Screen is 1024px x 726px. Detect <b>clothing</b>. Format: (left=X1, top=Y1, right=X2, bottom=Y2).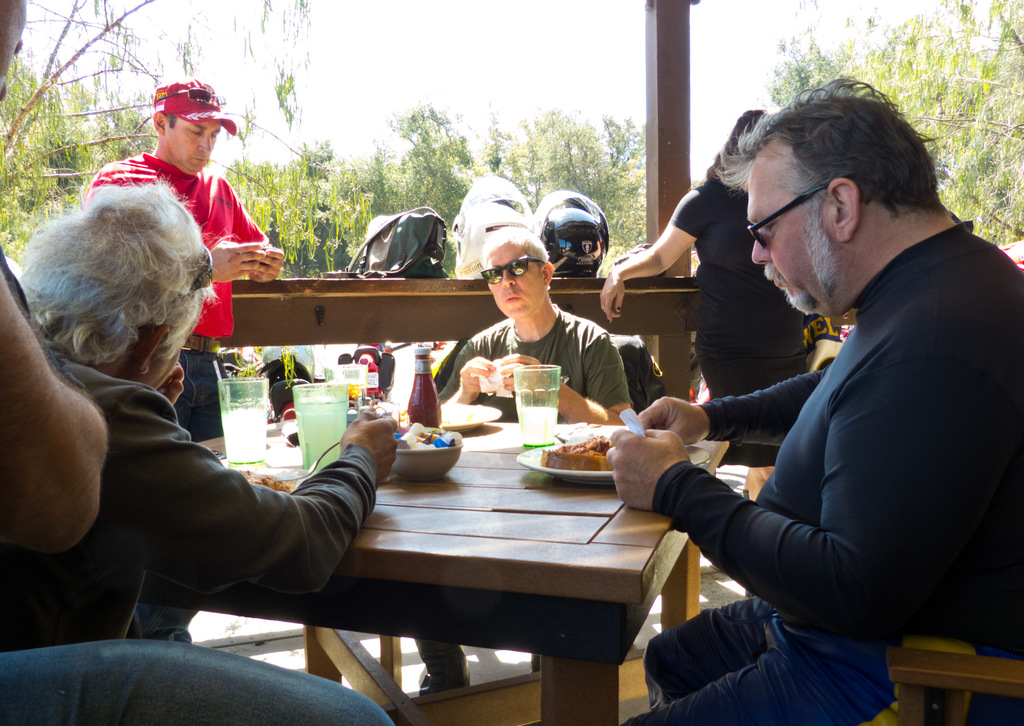
(left=0, top=345, right=380, bottom=653).
